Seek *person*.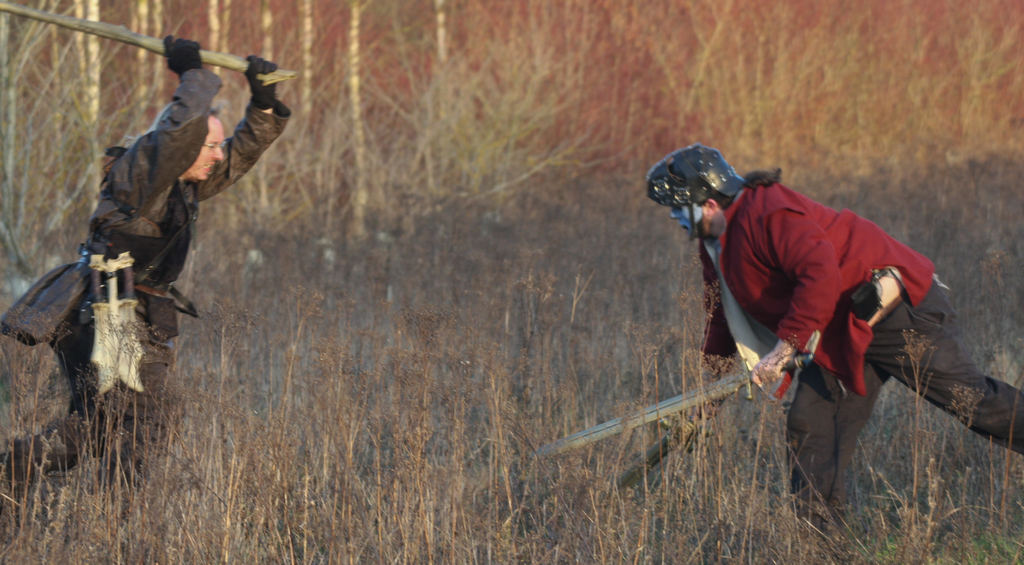
(0, 37, 286, 492).
